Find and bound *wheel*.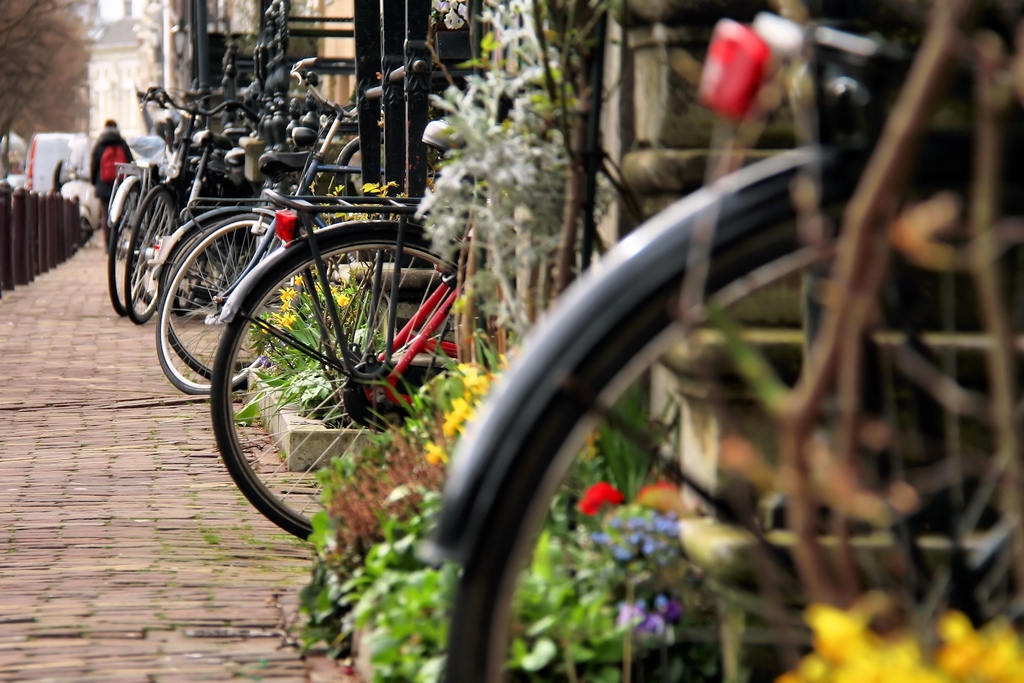
Bound: (left=205, top=215, right=479, bottom=538).
